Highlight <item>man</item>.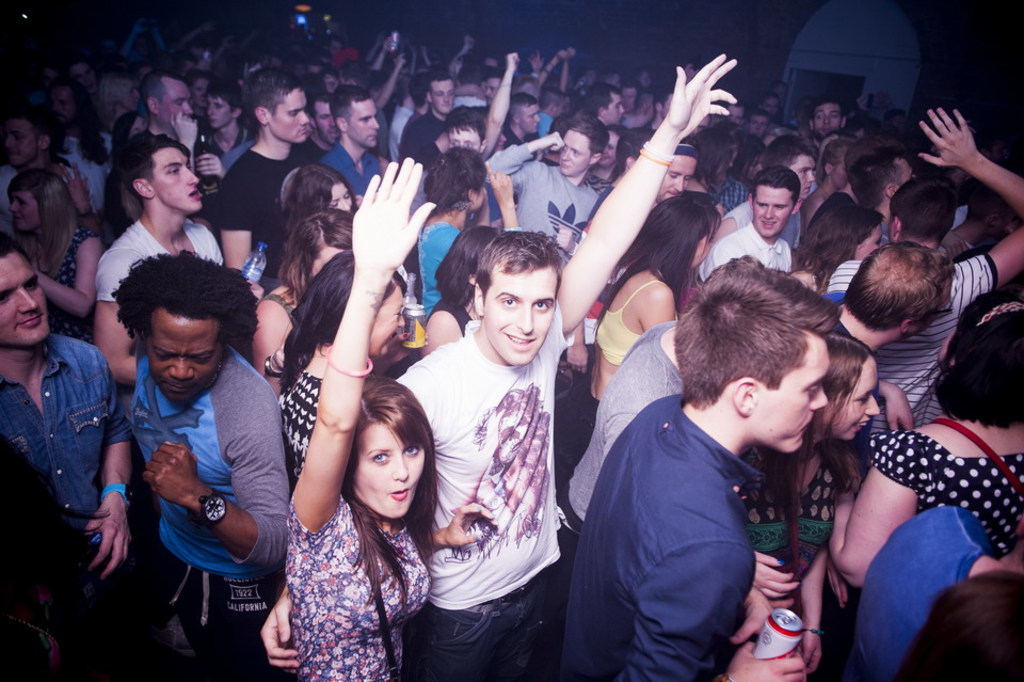
Highlighted region: locate(323, 93, 384, 207).
